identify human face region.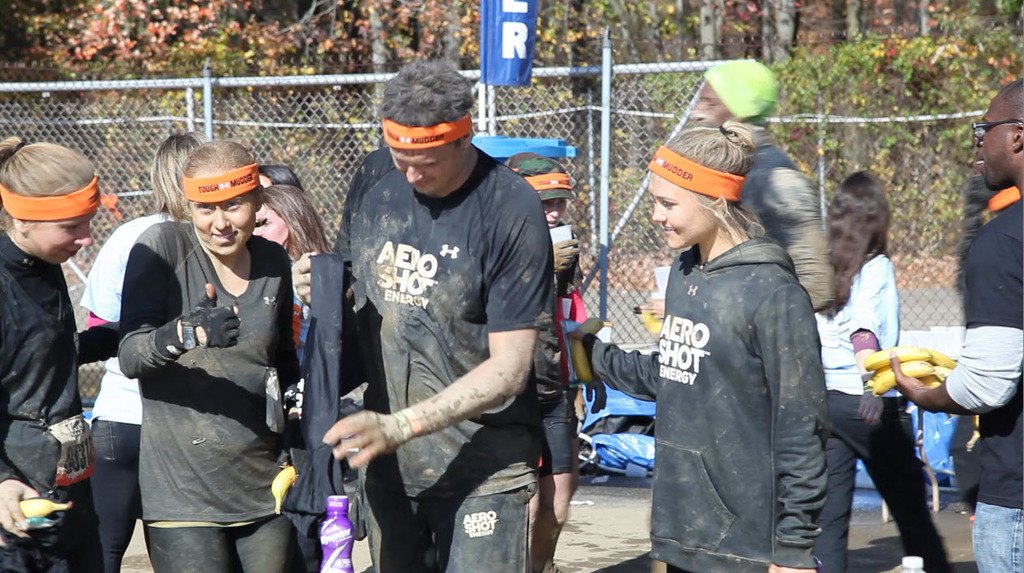
Region: 691,83,728,127.
